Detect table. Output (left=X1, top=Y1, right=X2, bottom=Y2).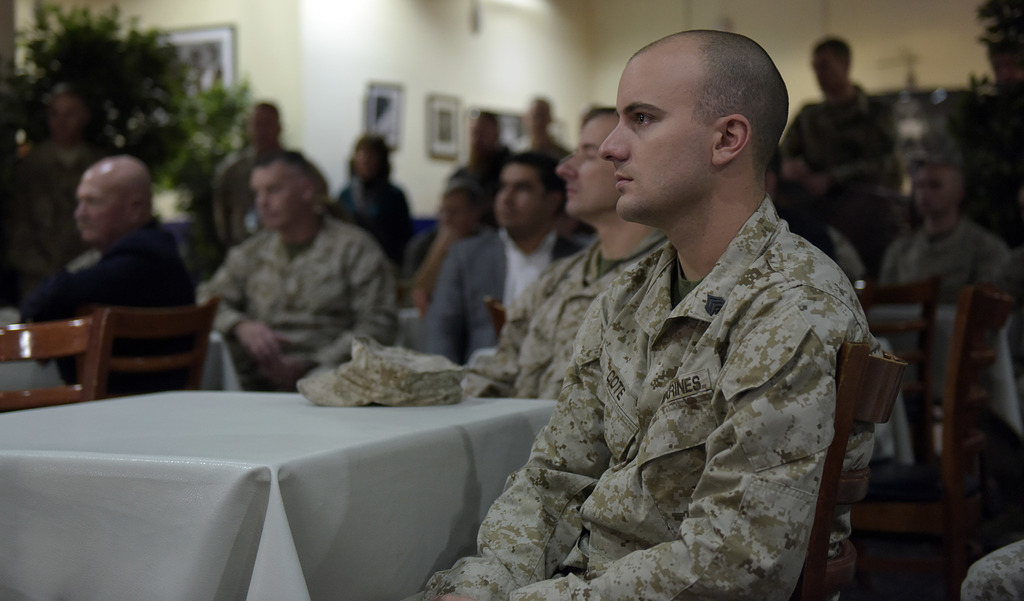
(left=28, top=363, right=547, bottom=600).
